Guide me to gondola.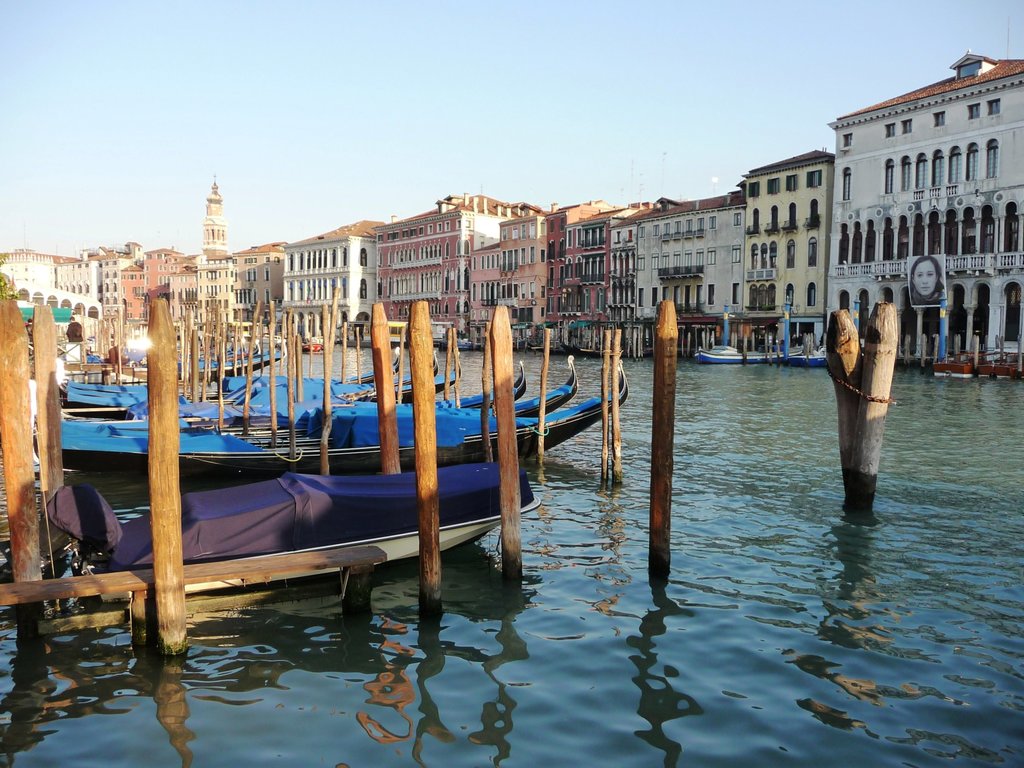
Guidance: [54,358,582,425].
